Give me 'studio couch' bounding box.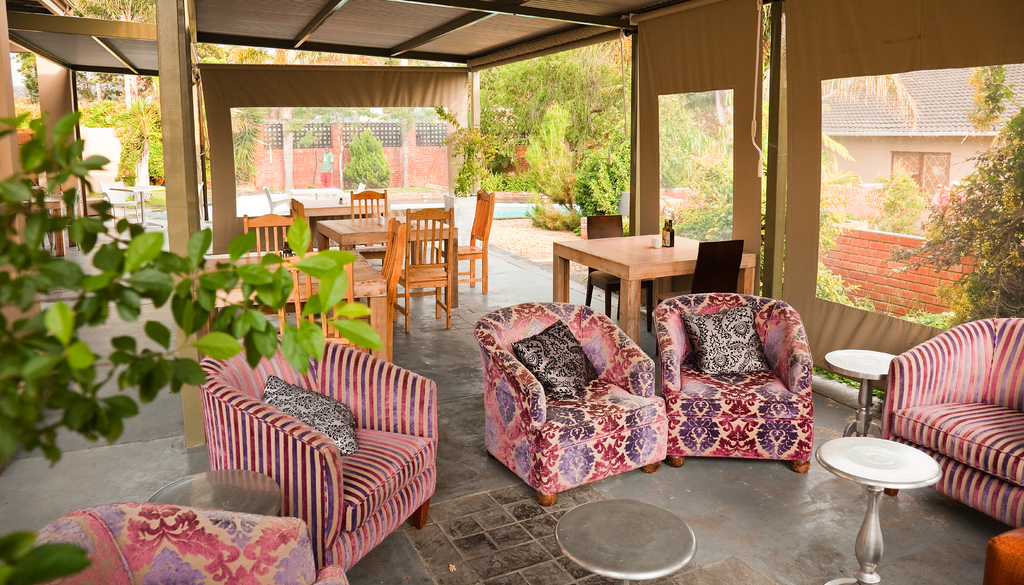
472/298/671/508.
